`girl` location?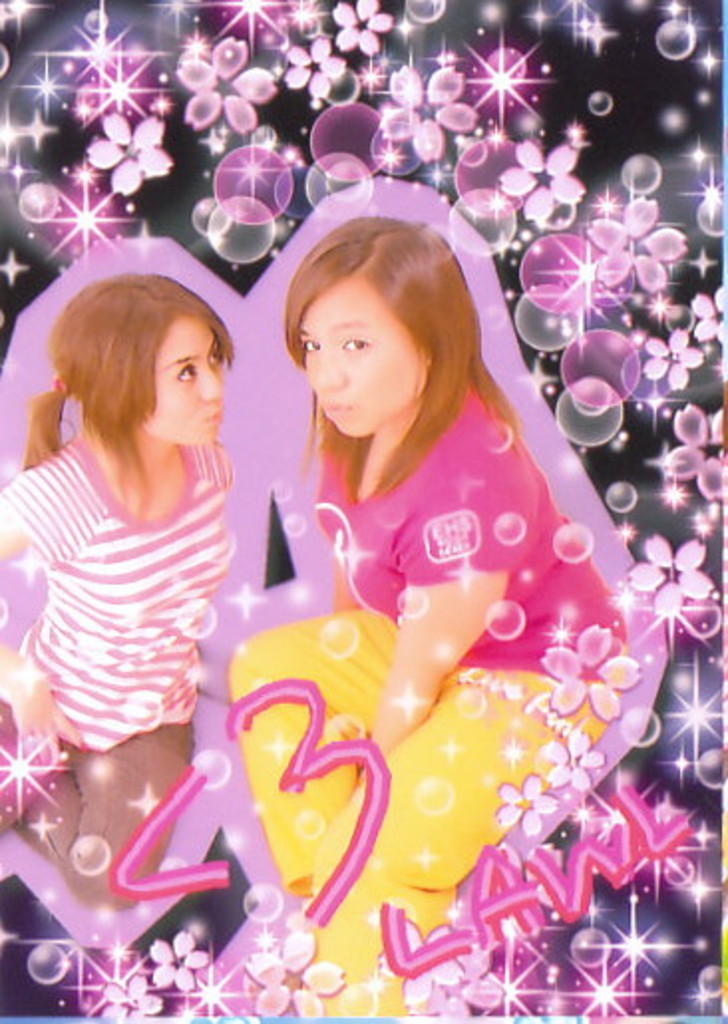
229,209,625,1022
